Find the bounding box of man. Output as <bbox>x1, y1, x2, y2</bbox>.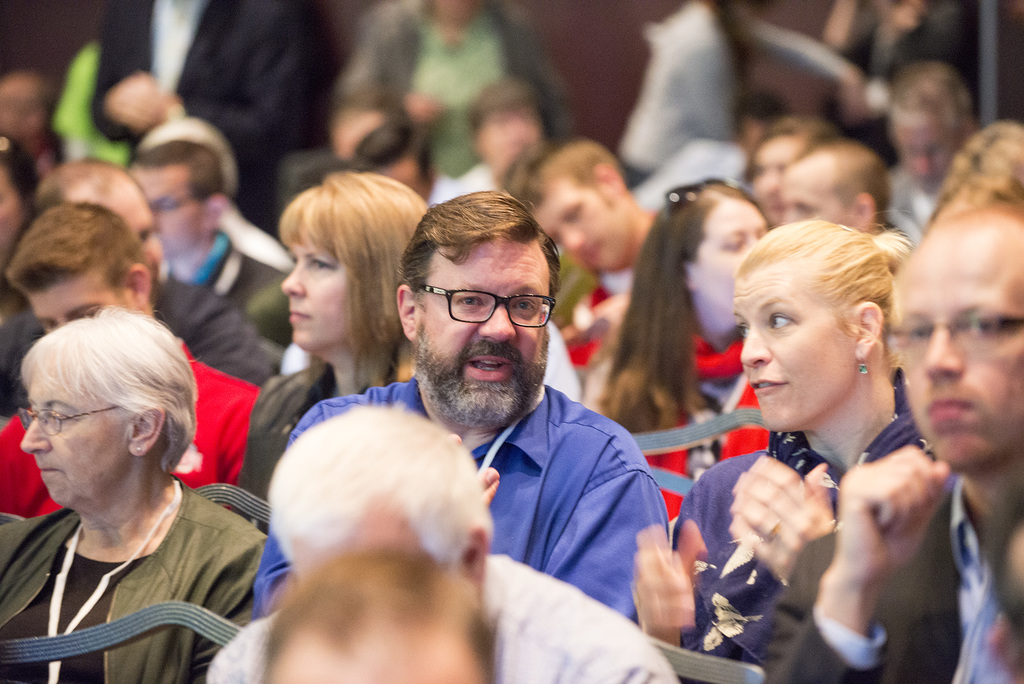
<bbox>36, 159, 285, 371</bbox>.
